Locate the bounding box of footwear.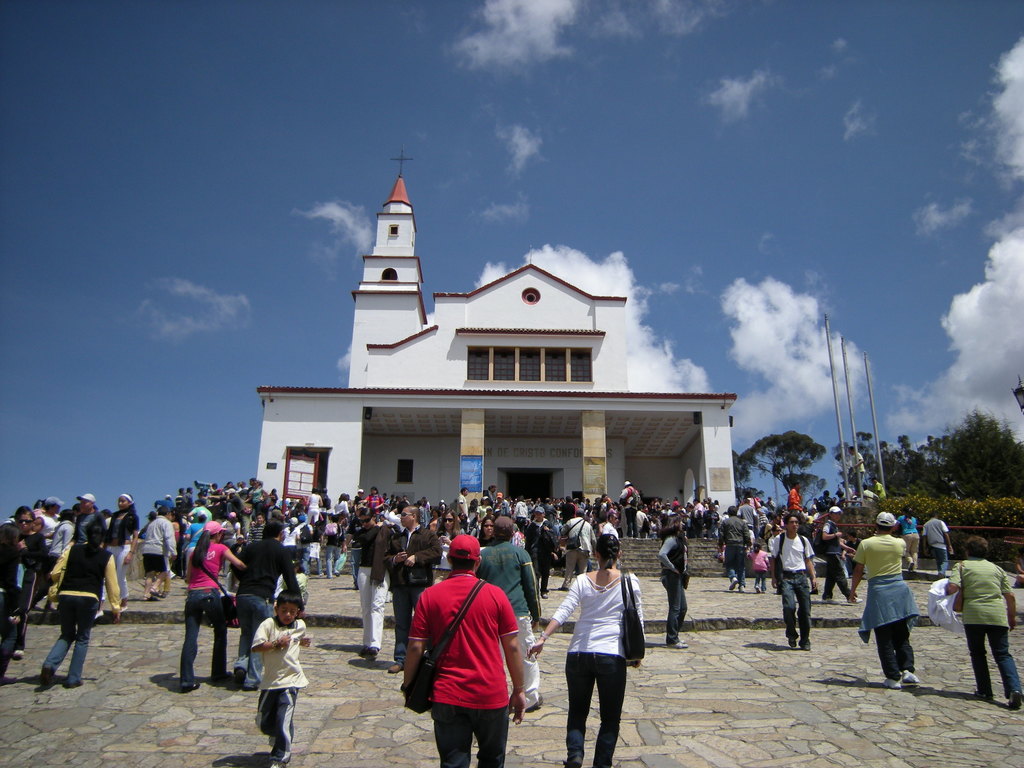
Bounding box: [906, 561, 913, 570].
